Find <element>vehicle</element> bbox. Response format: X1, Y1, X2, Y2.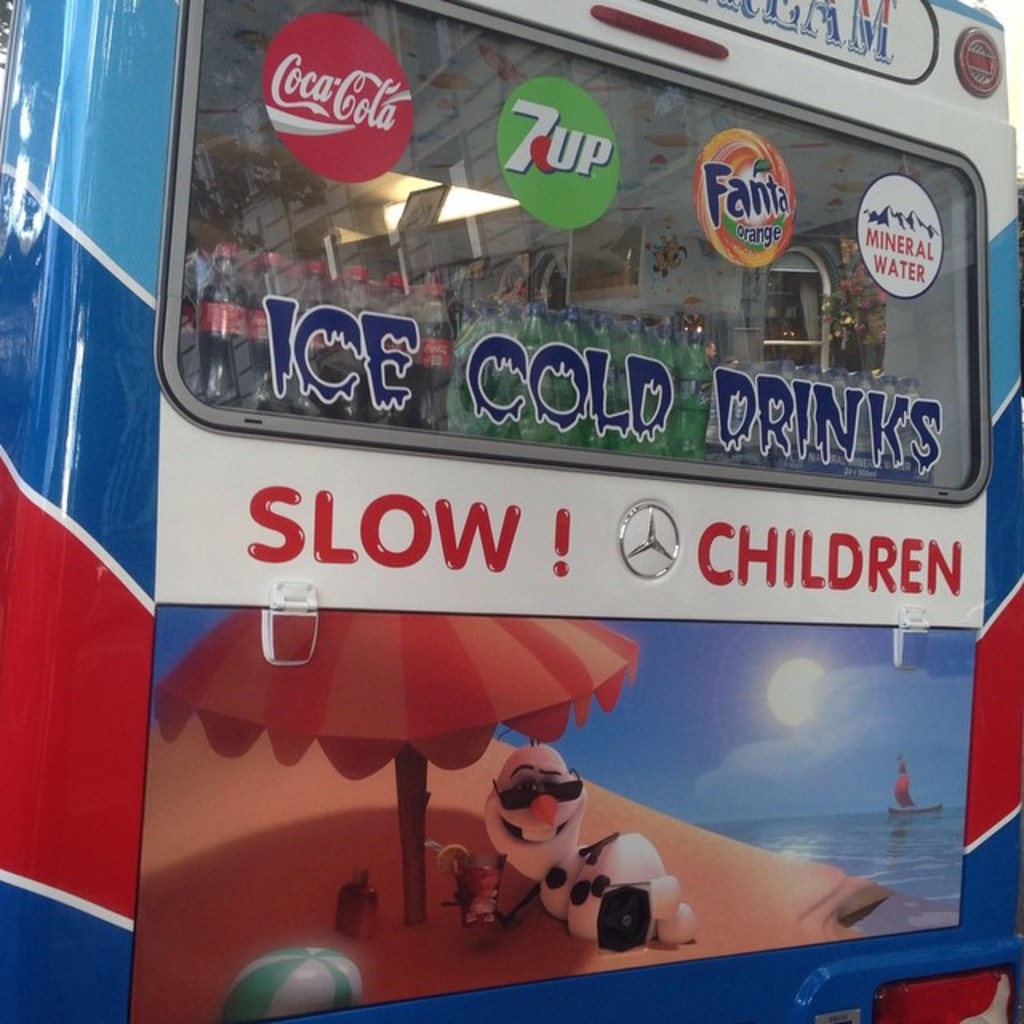
0, 0, 1022, 1022.
